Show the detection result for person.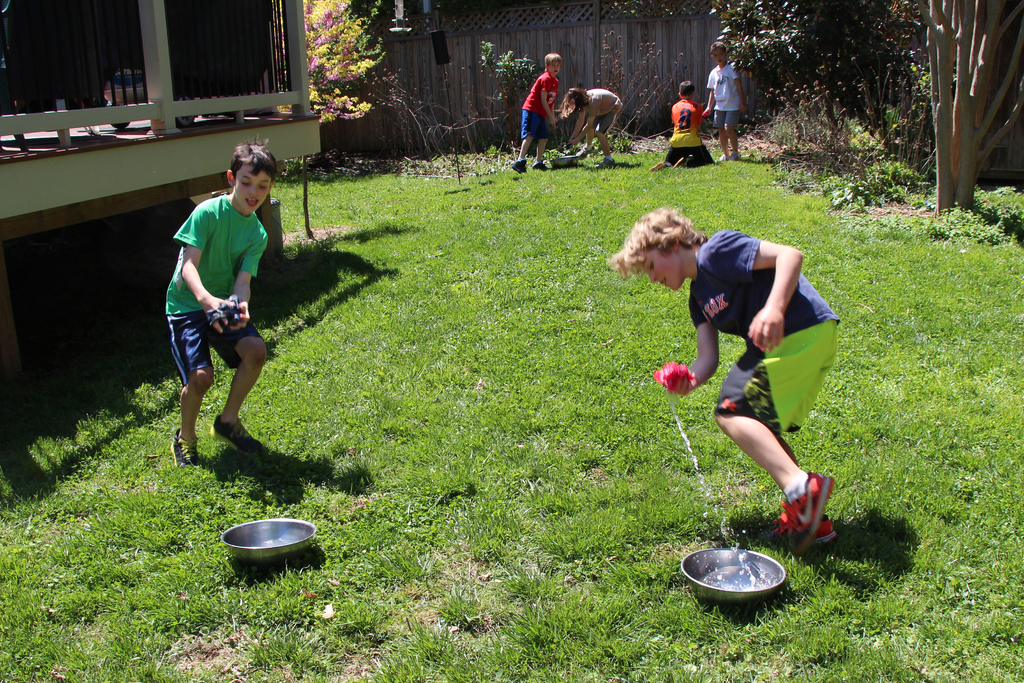
select_region(701, 37, 749, 160).
